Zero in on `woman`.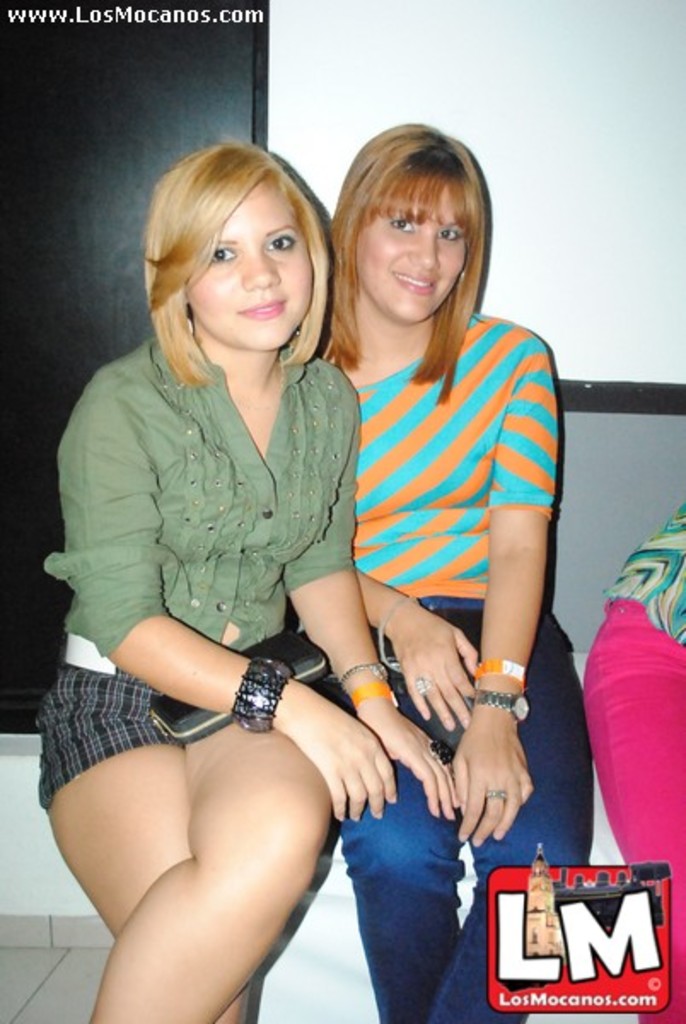
Zeroed in: {"left": 44, "top": 121, "right": 421, "bottom": 1023}.
